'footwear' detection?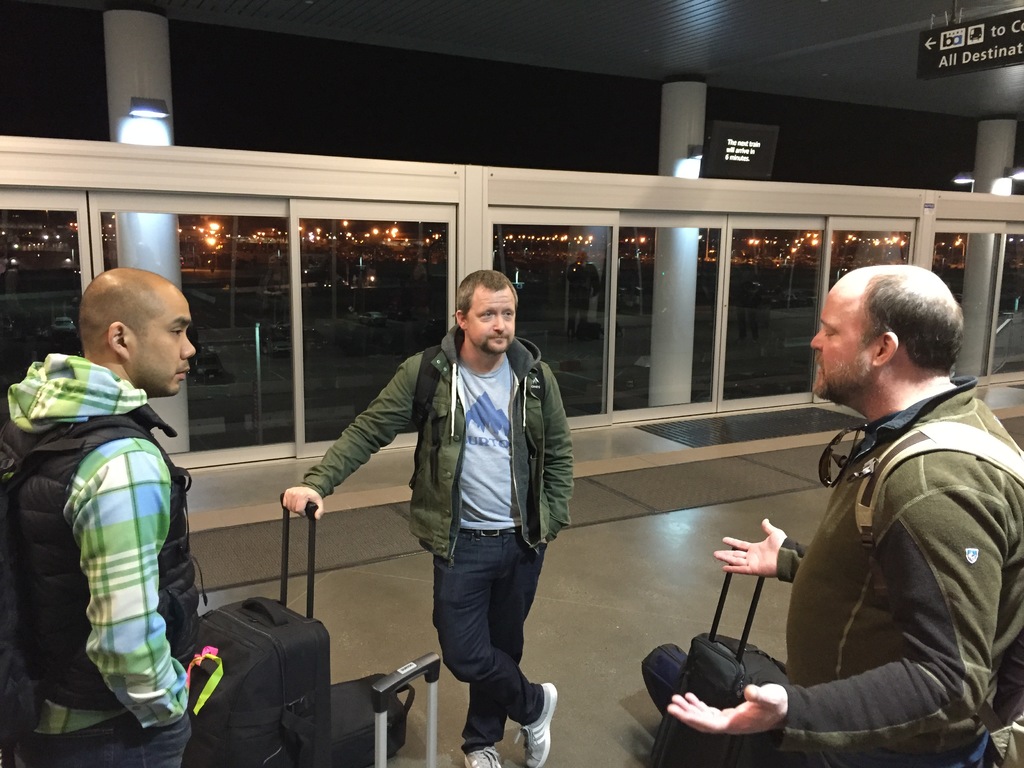
<bbox>463, 743, 505, 767</bbox>
